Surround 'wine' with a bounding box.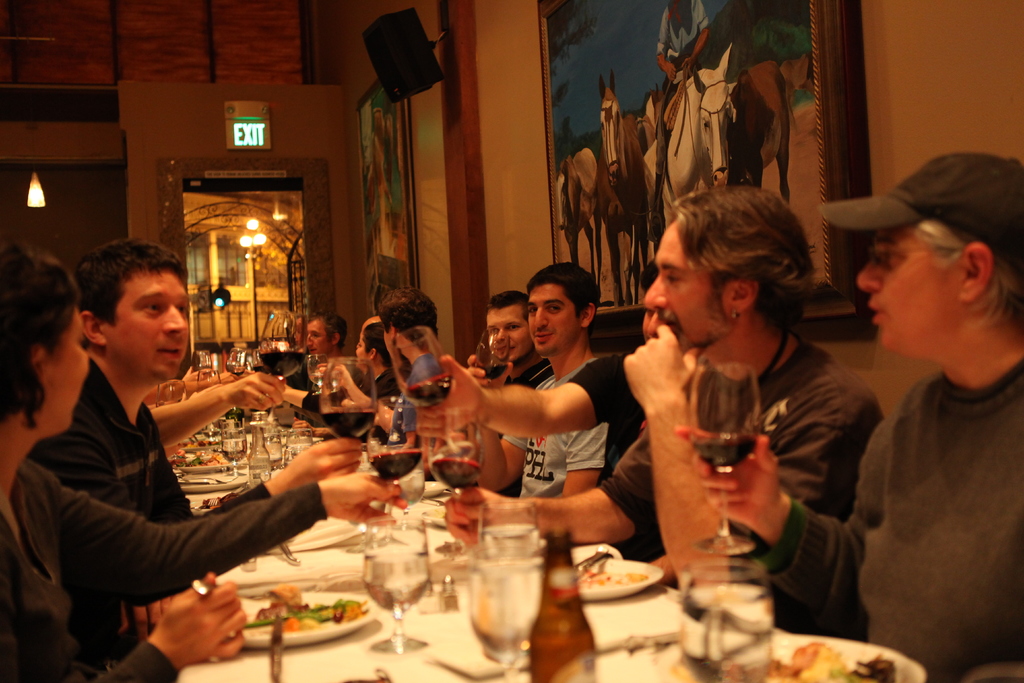
369:447:422:485.
